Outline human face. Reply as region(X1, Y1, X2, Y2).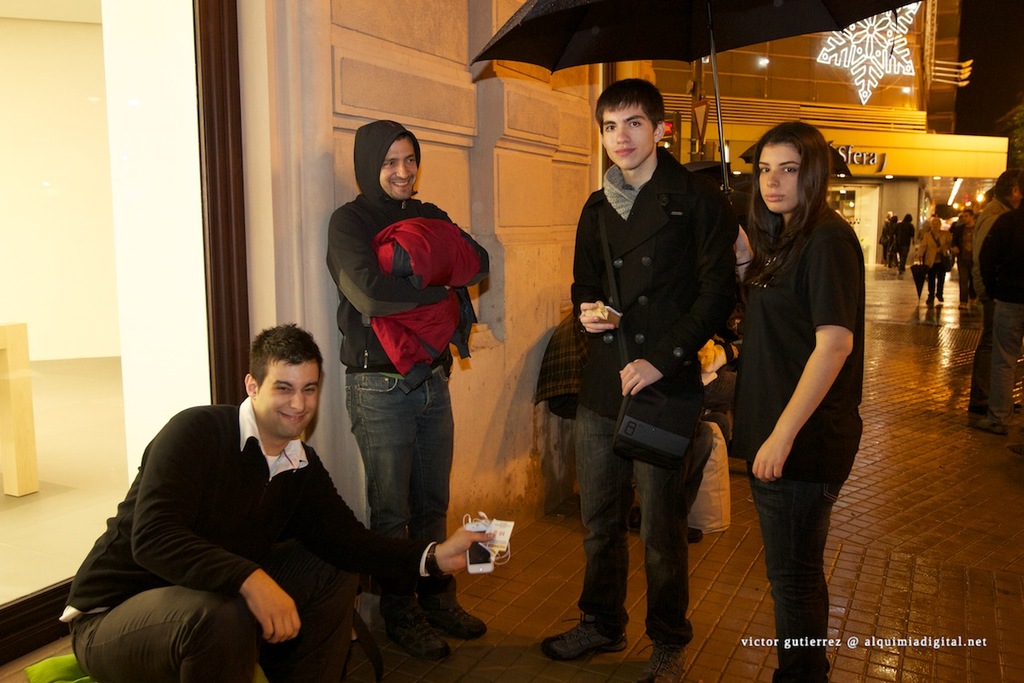
region(254, 359, 319, 436).
